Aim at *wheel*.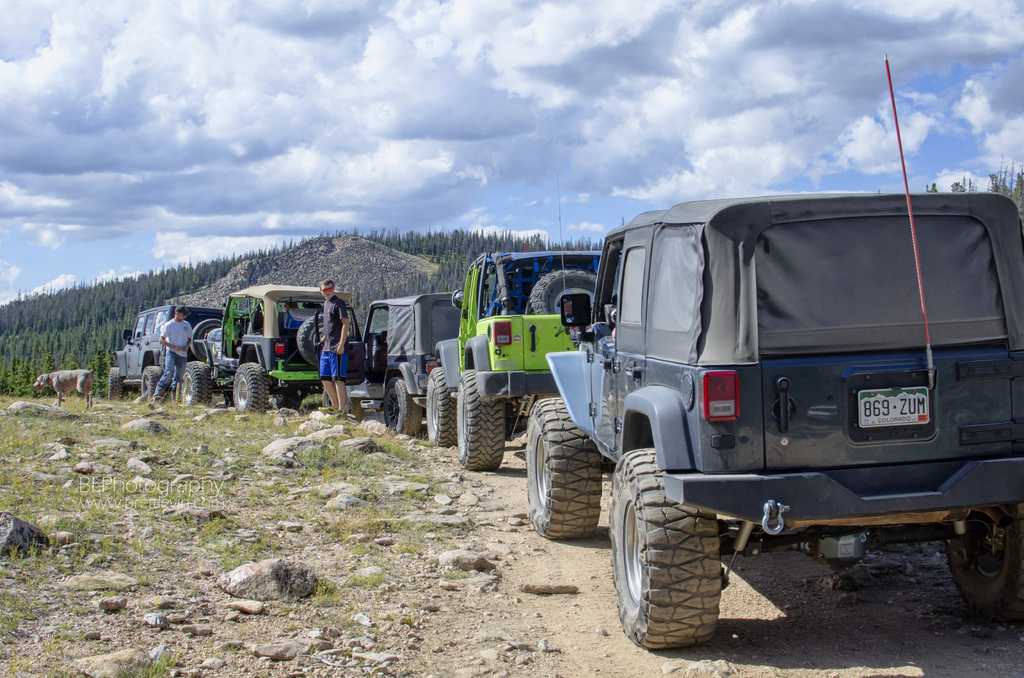
Aimed at 531:270:598:339.
